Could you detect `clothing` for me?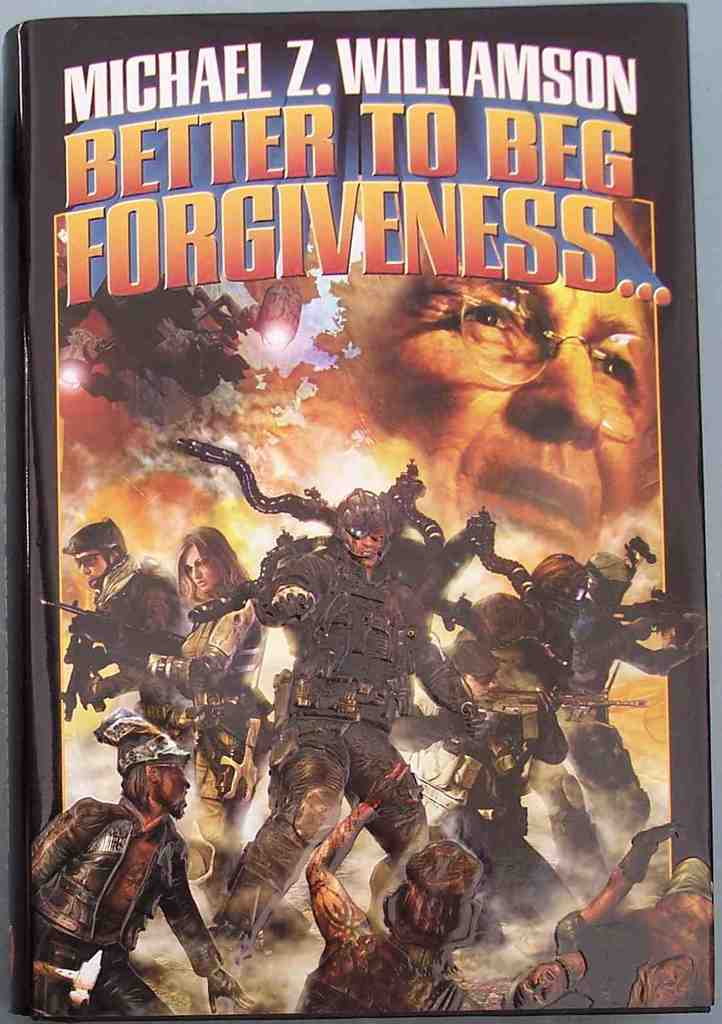
Detection result: [552,857,706,1010].
